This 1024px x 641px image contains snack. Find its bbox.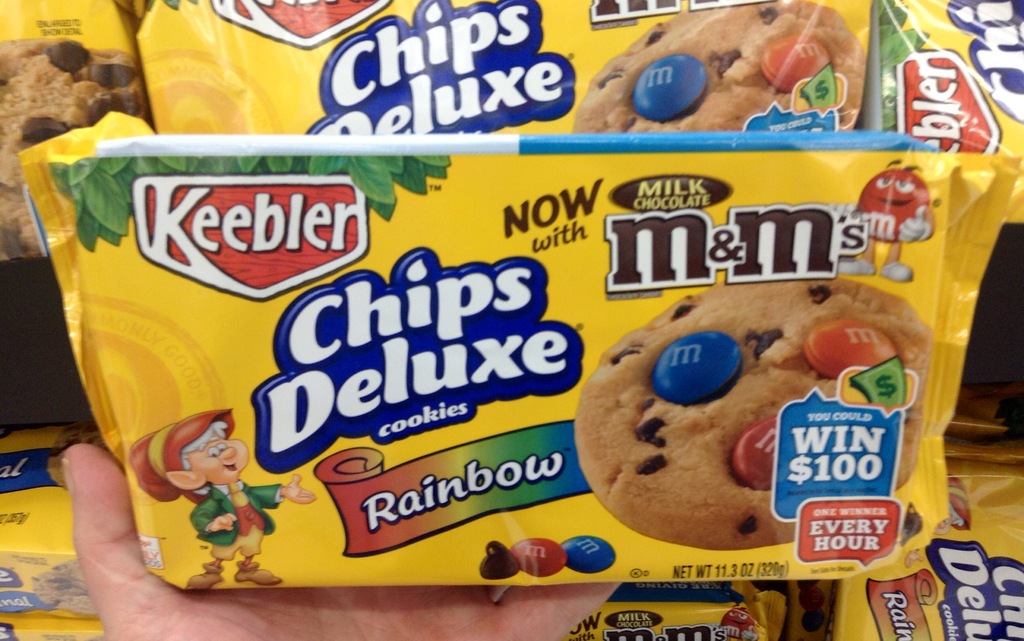
<box>568,0,861,133</box>.
